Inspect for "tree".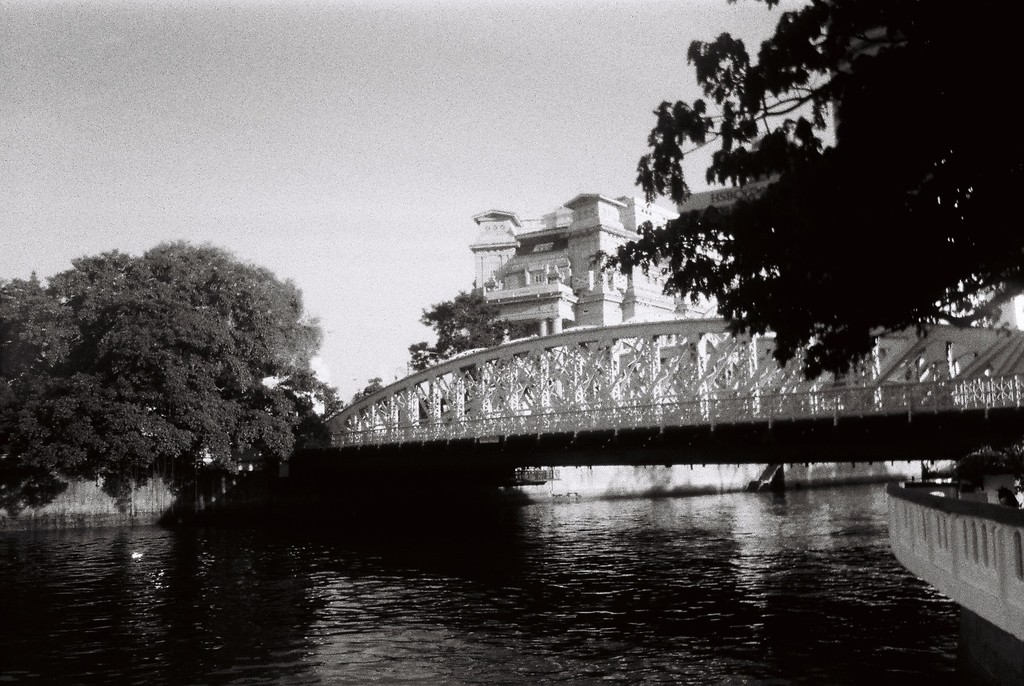
Inspection: locate(356, 377, 392, 405).
